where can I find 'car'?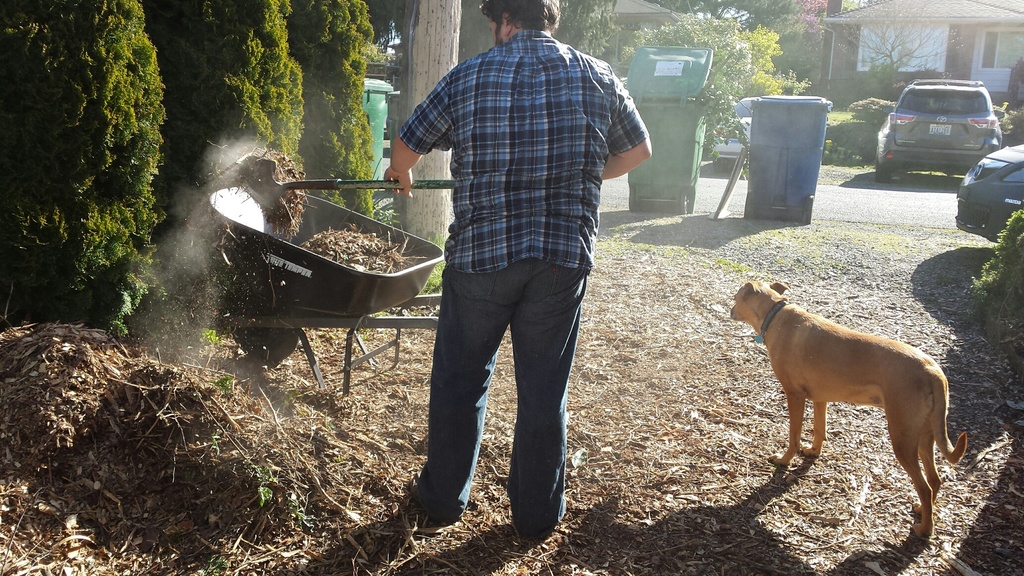
You can find it at box(956, 136, 1023, 248).
